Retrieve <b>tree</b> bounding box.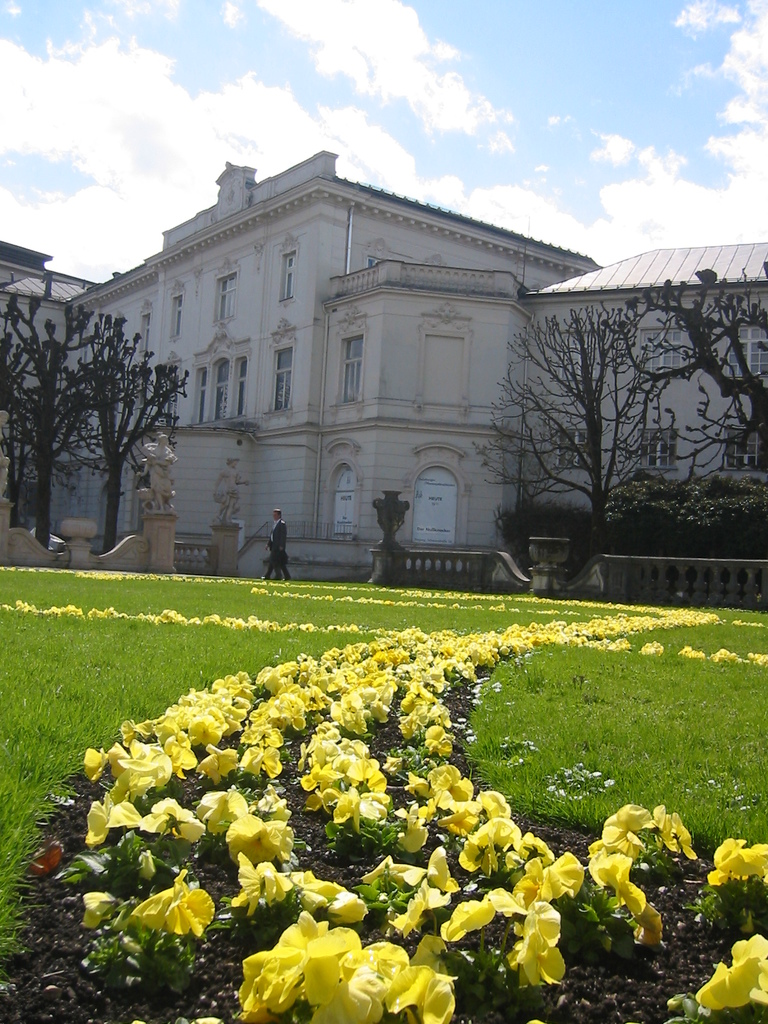
Bounding box: <region>474, 250, 718, 568</region>.
